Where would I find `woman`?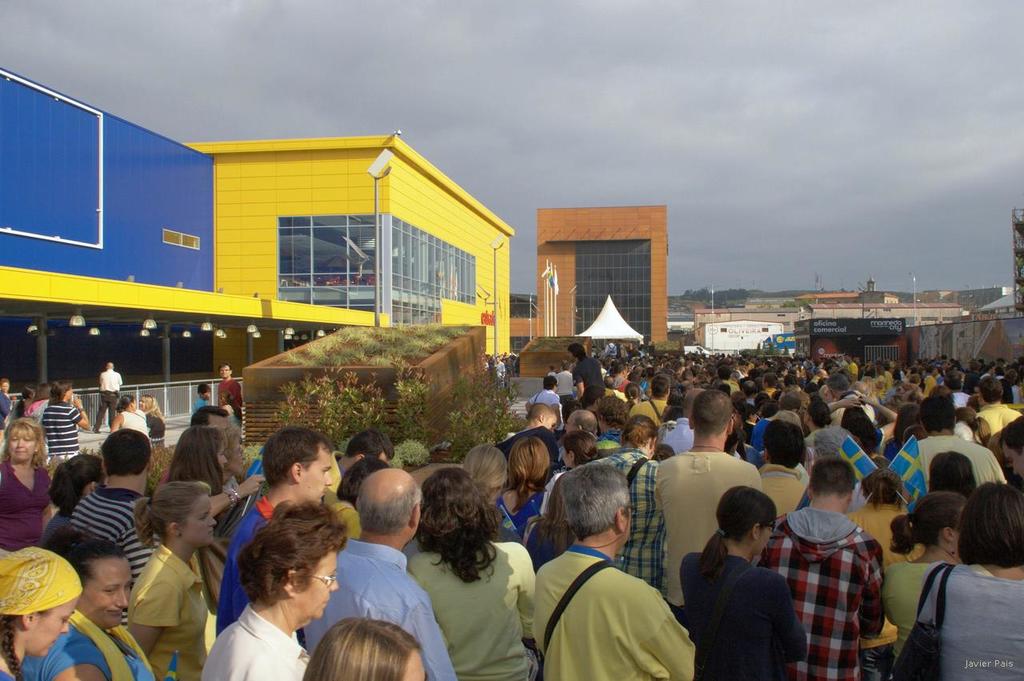
At BBox(491, 431, 554, 545).
